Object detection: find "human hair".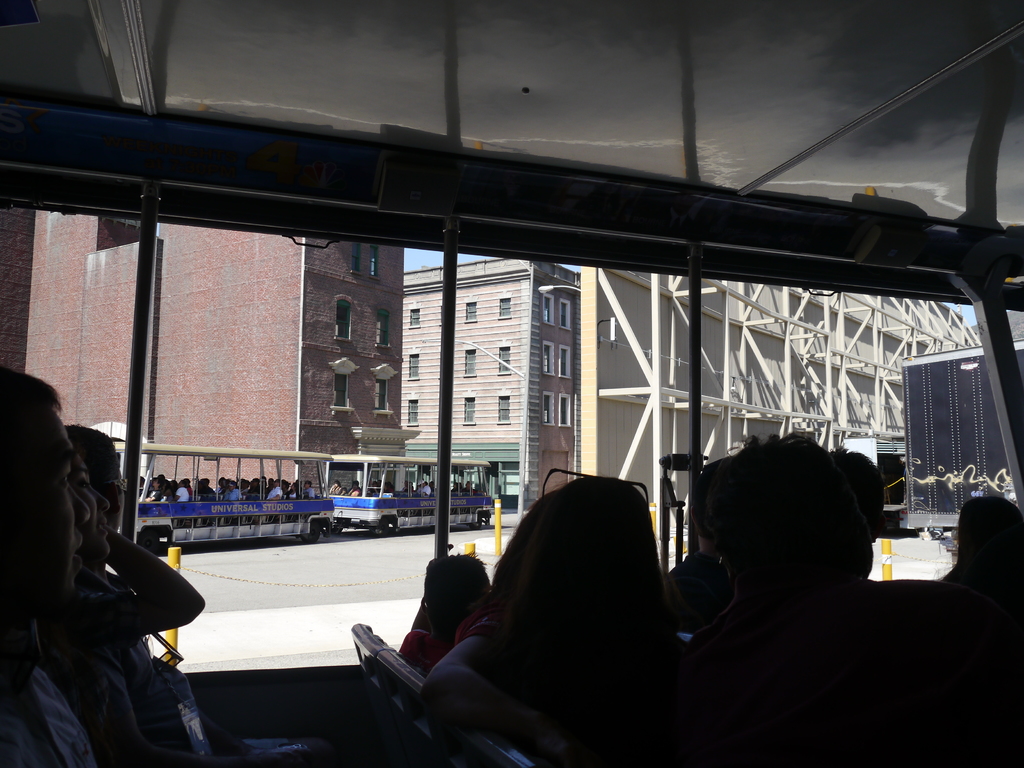
bbox(63, 421, 118, 466).
